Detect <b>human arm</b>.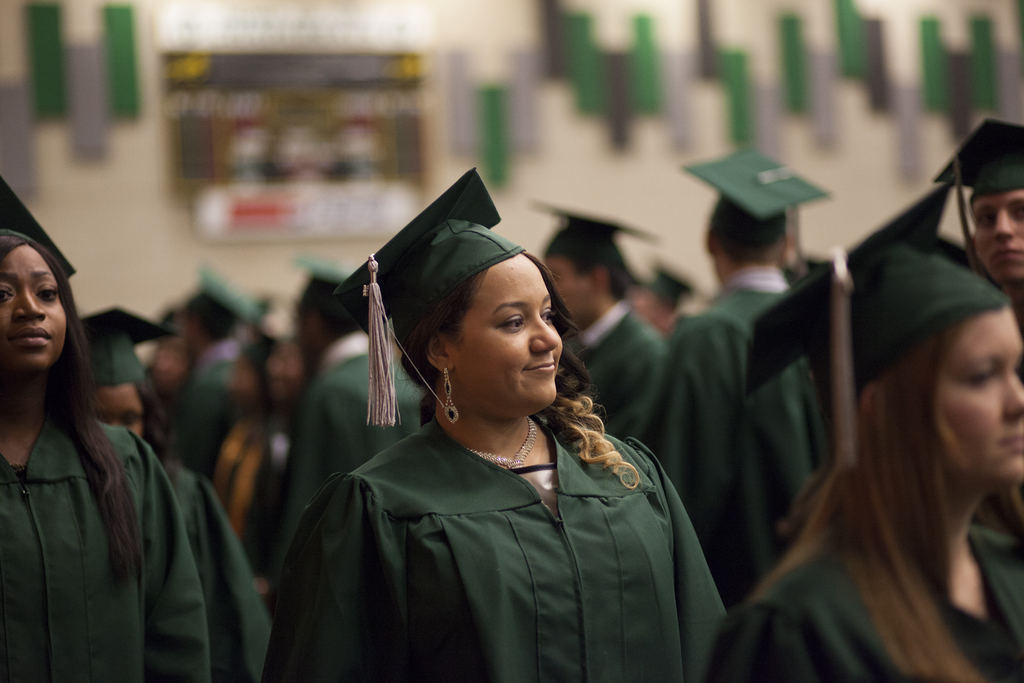
Detected at [136, 433, 209, 682].
